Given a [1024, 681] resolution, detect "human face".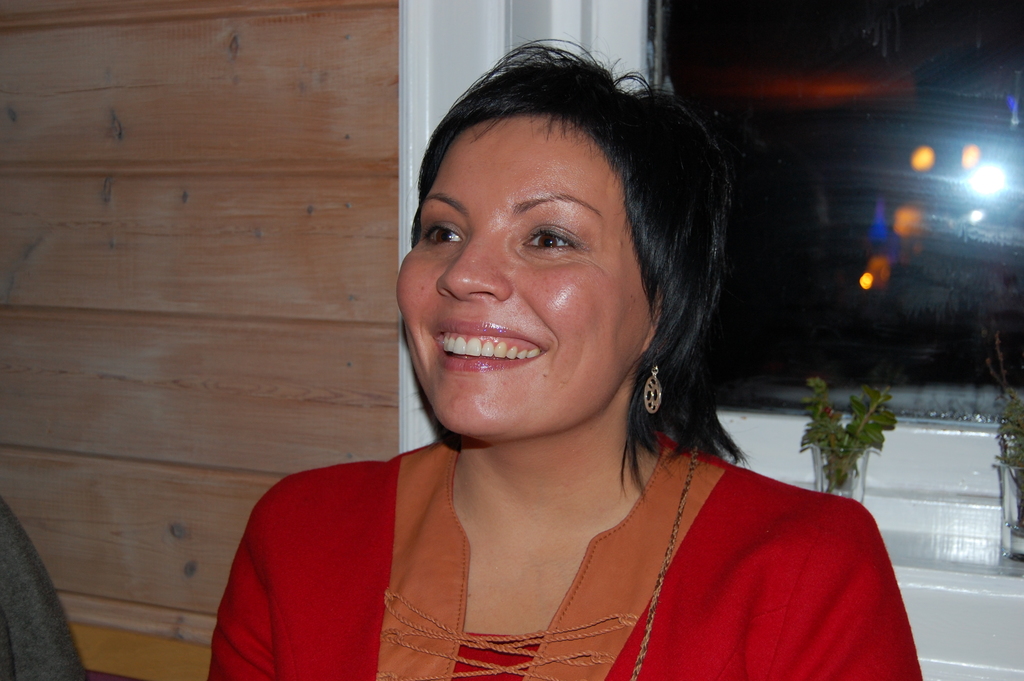
(left=397, top=122, right=655, bottom=435).
